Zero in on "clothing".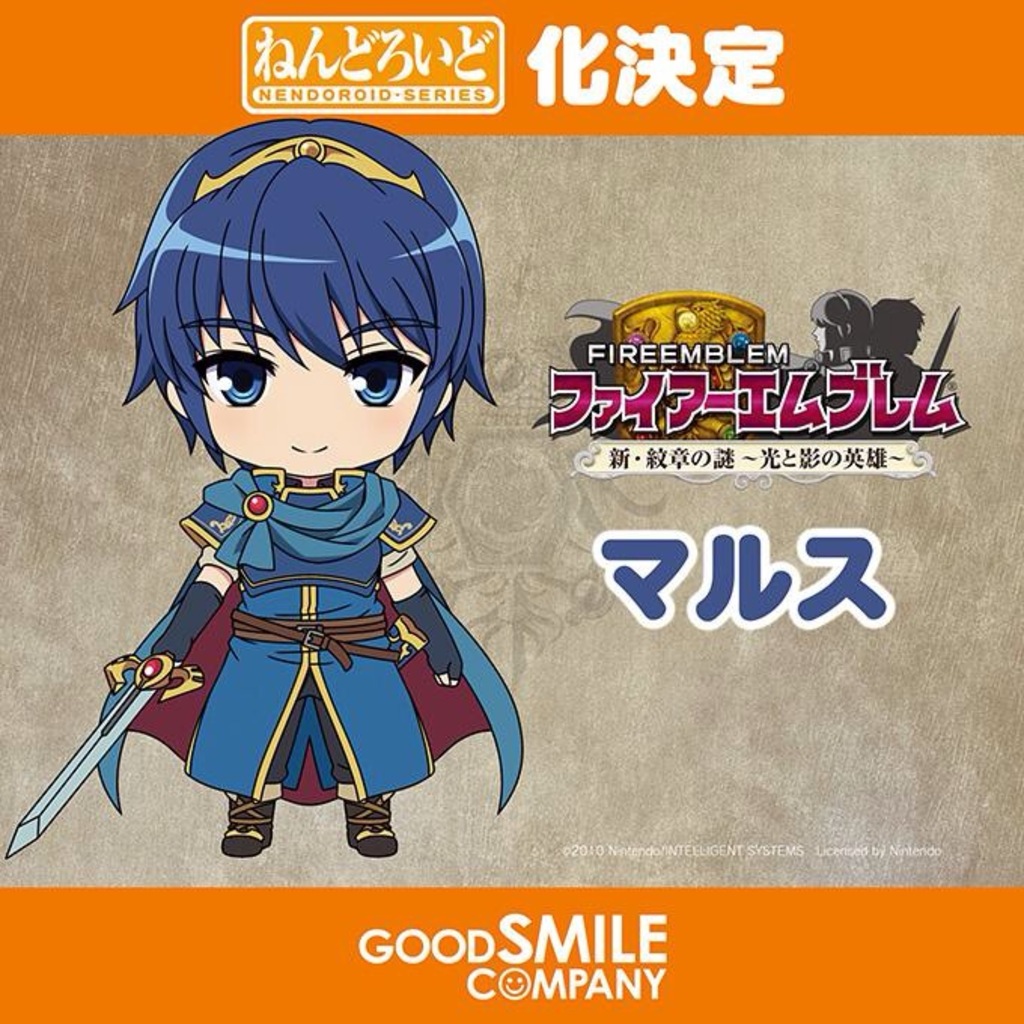
Zeroed in: region(78, 464, 524, 813).
